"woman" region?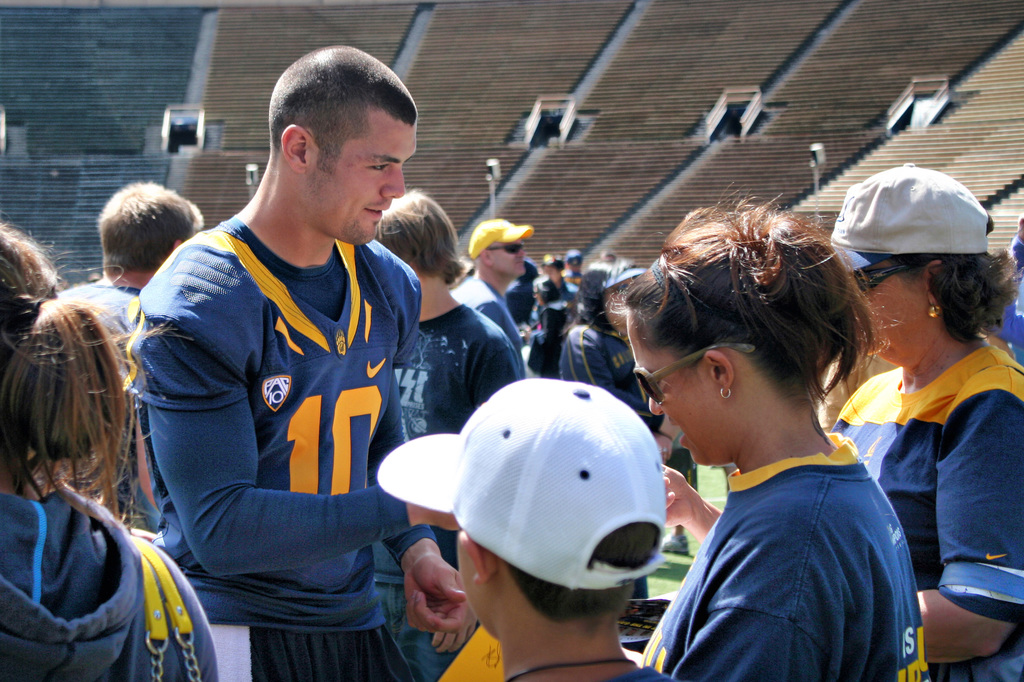
[614, 195, 940, 681]
